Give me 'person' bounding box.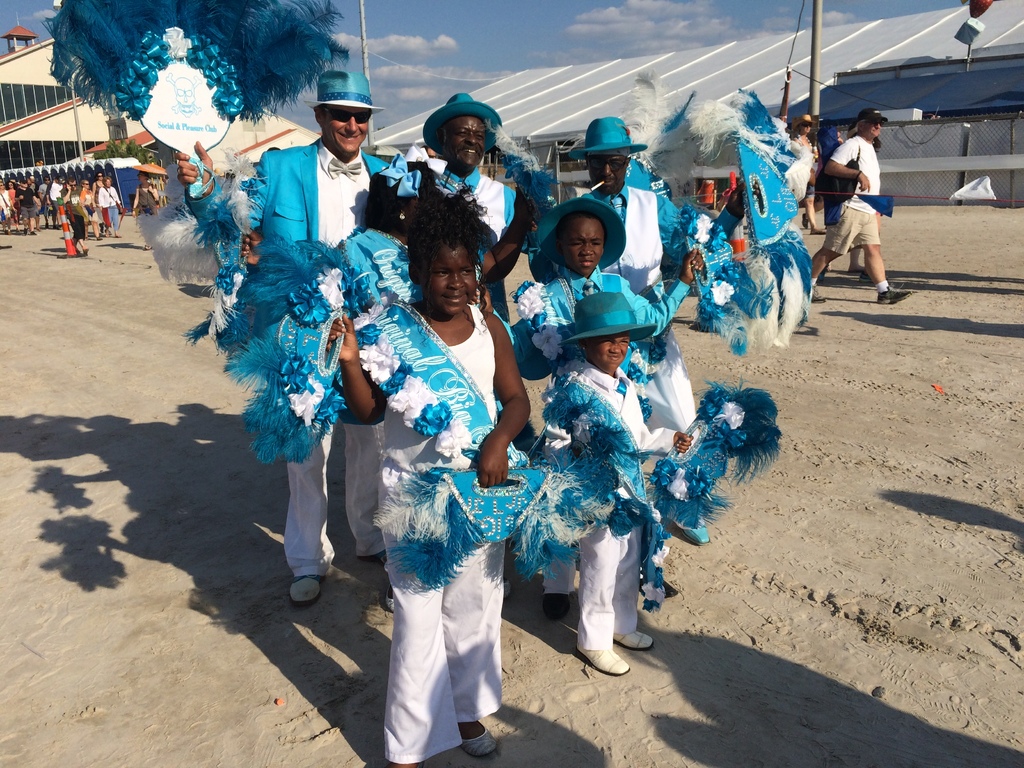
433/94/515/327.
